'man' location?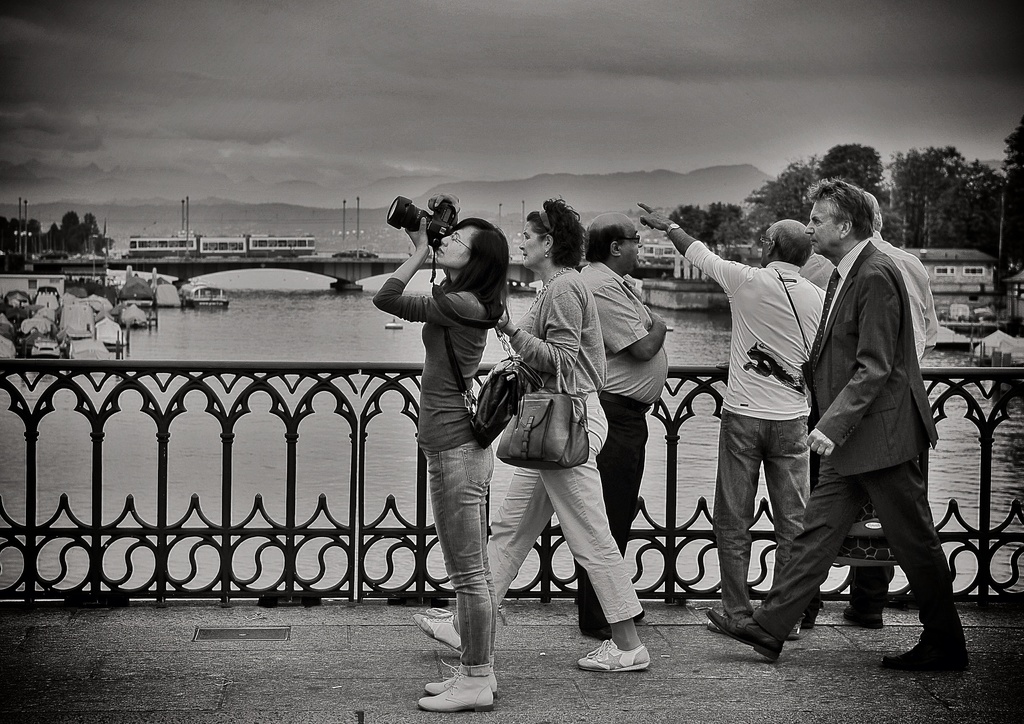
579,211,671,643
